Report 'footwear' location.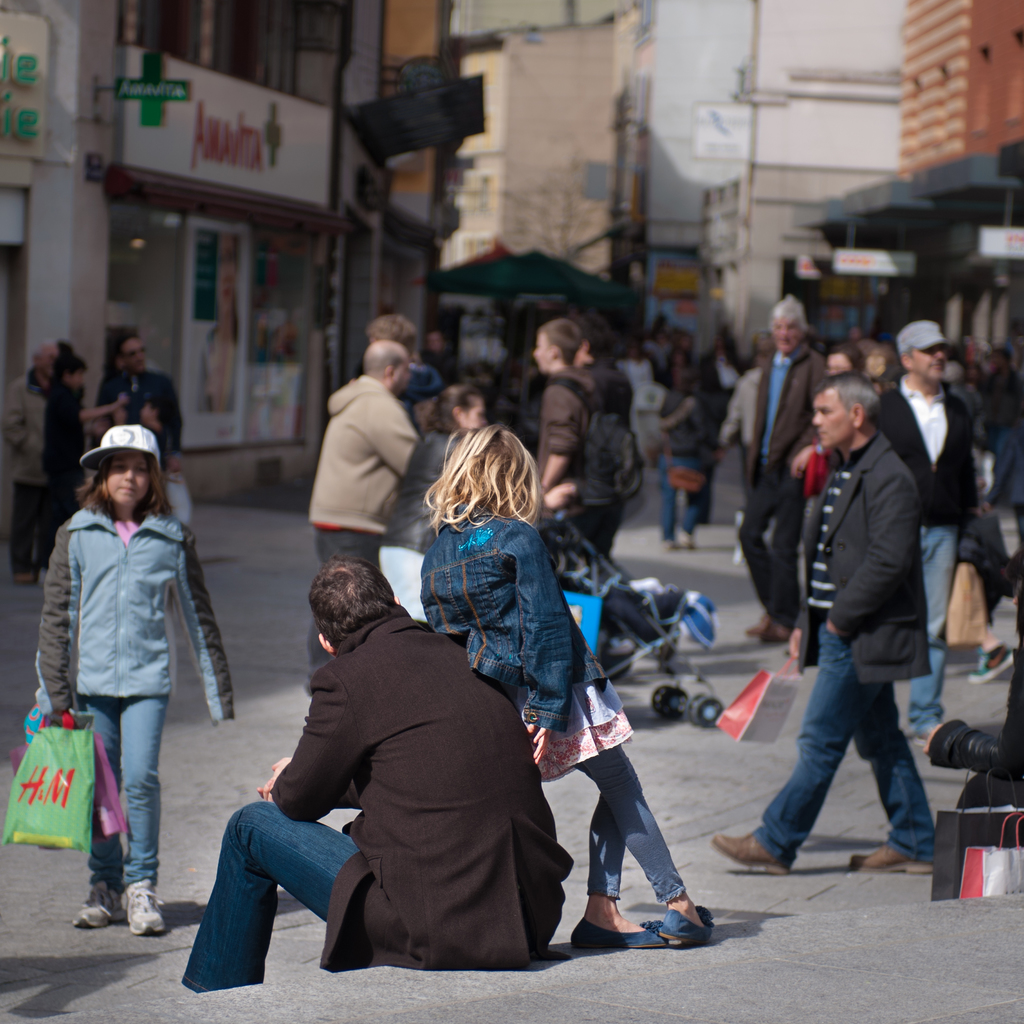
Report: x1=966, y1=648, x2=1012, y2=685.
